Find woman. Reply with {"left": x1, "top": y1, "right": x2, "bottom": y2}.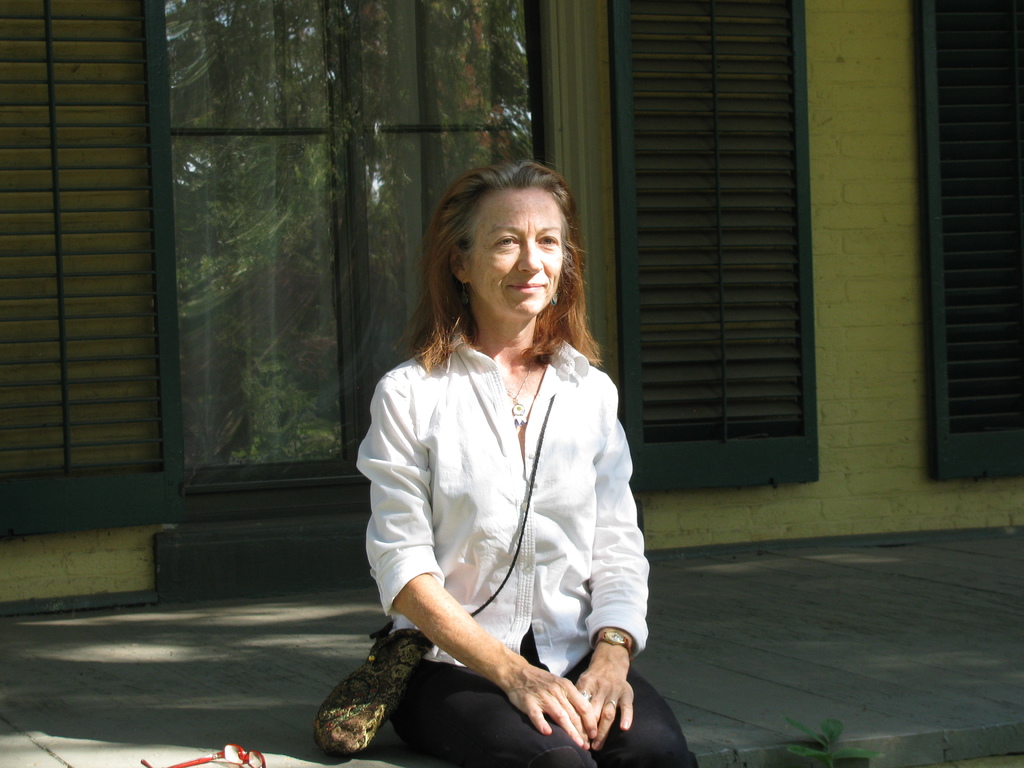
{"left": 351, "top": 184, "right": 671, "bottom": 767}.
